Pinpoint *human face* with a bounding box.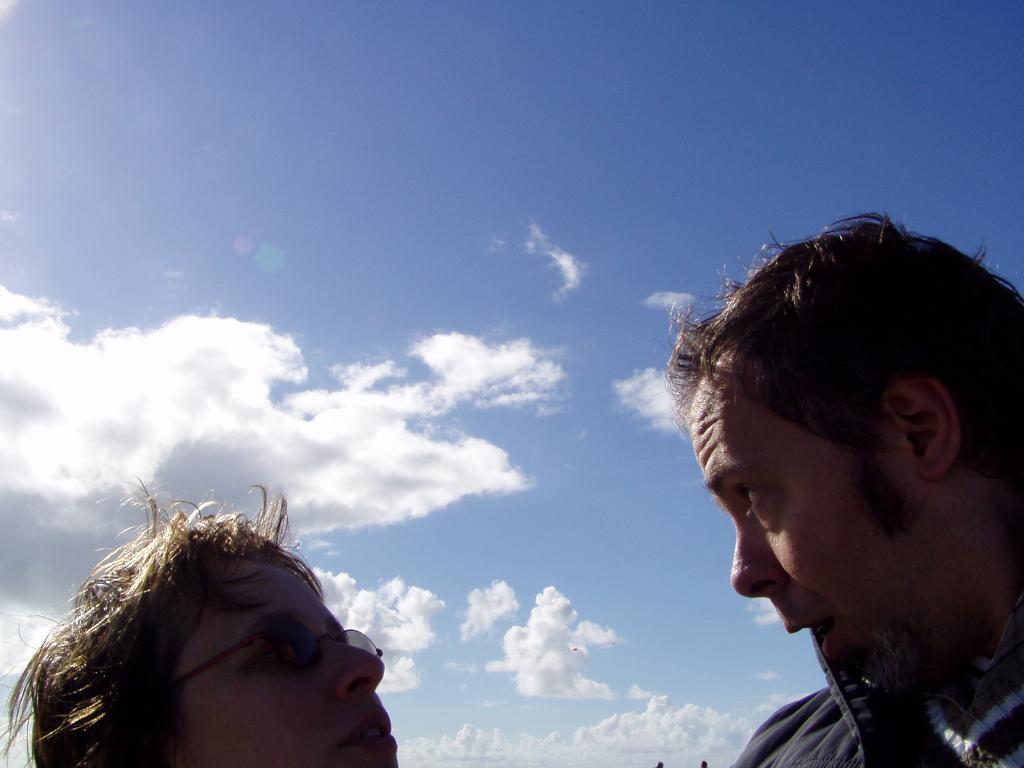
crop(690, 356, 963, 687).
